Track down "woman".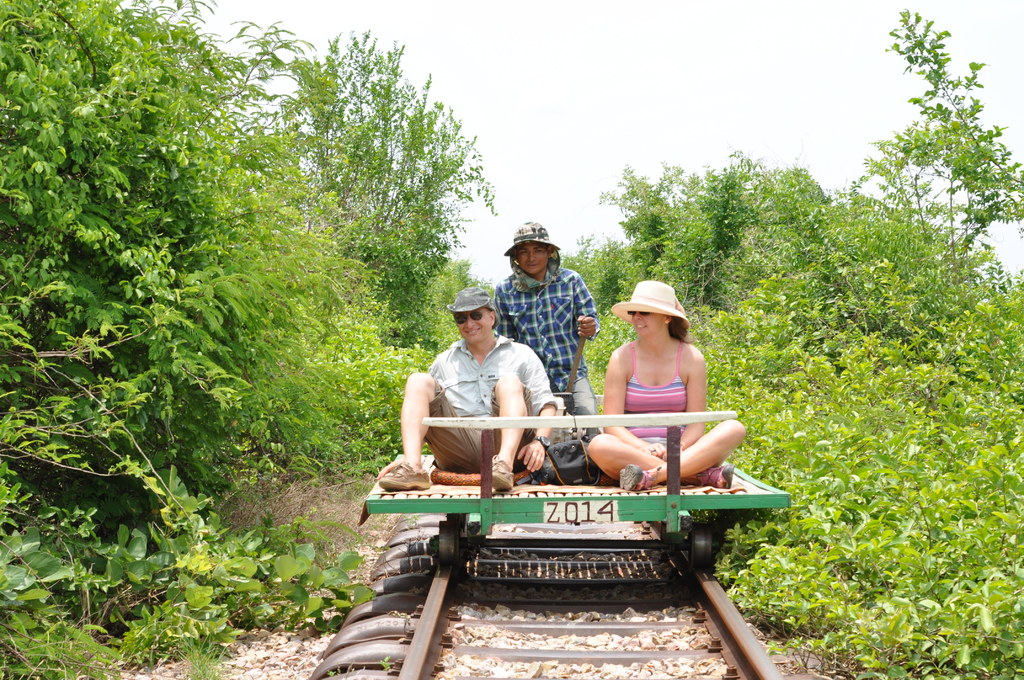
Tracked to 372,293,553,488.
